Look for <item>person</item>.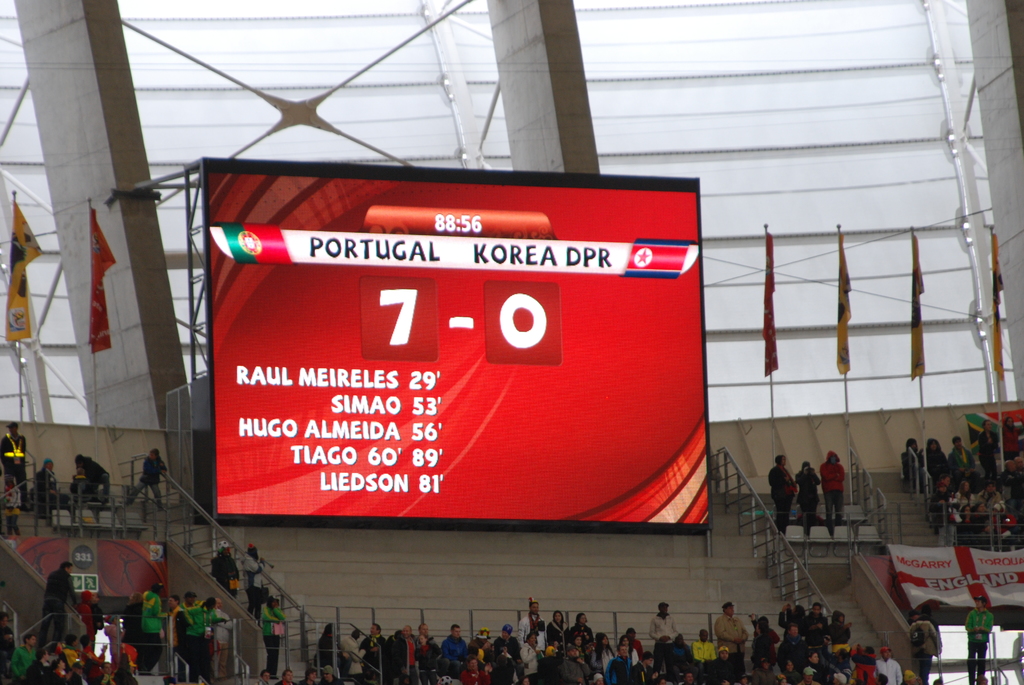
Found: (244,546,266,619).
